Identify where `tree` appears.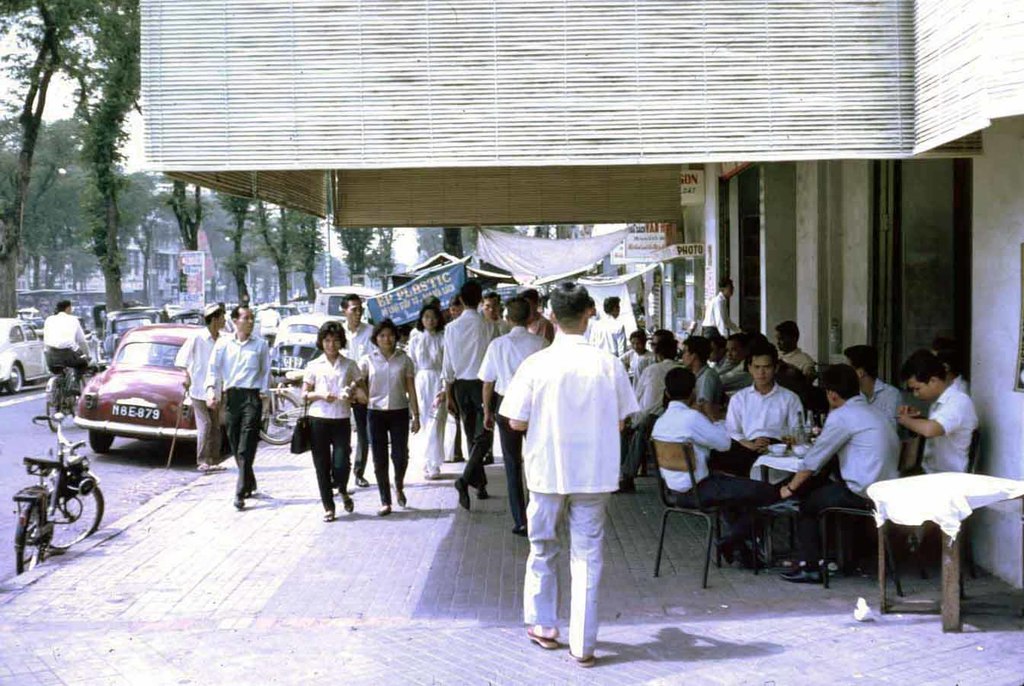
Appears at (left=62, top=0, right=136, bottom=312).
